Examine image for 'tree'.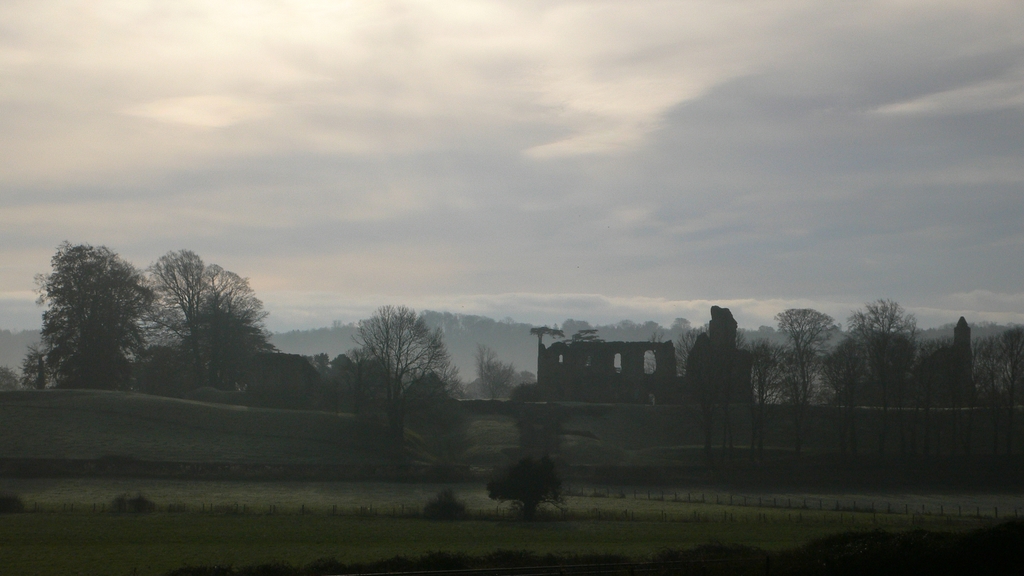
Examination result: BBox(194, 287, 286, 397).
